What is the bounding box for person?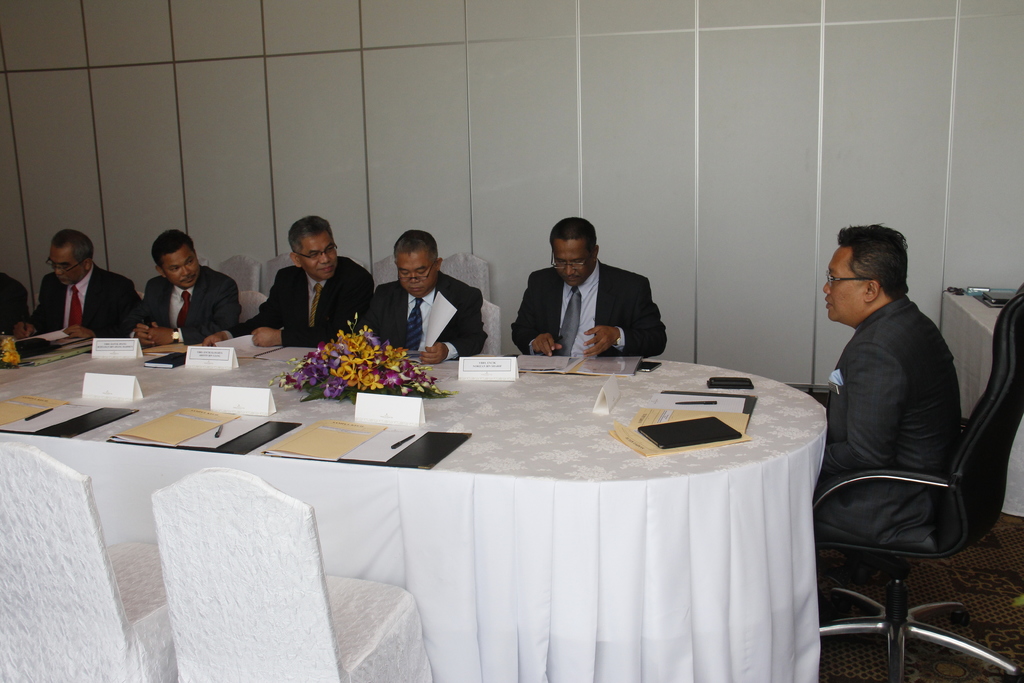
(left=521, top=216, right=669, bottom=367).
